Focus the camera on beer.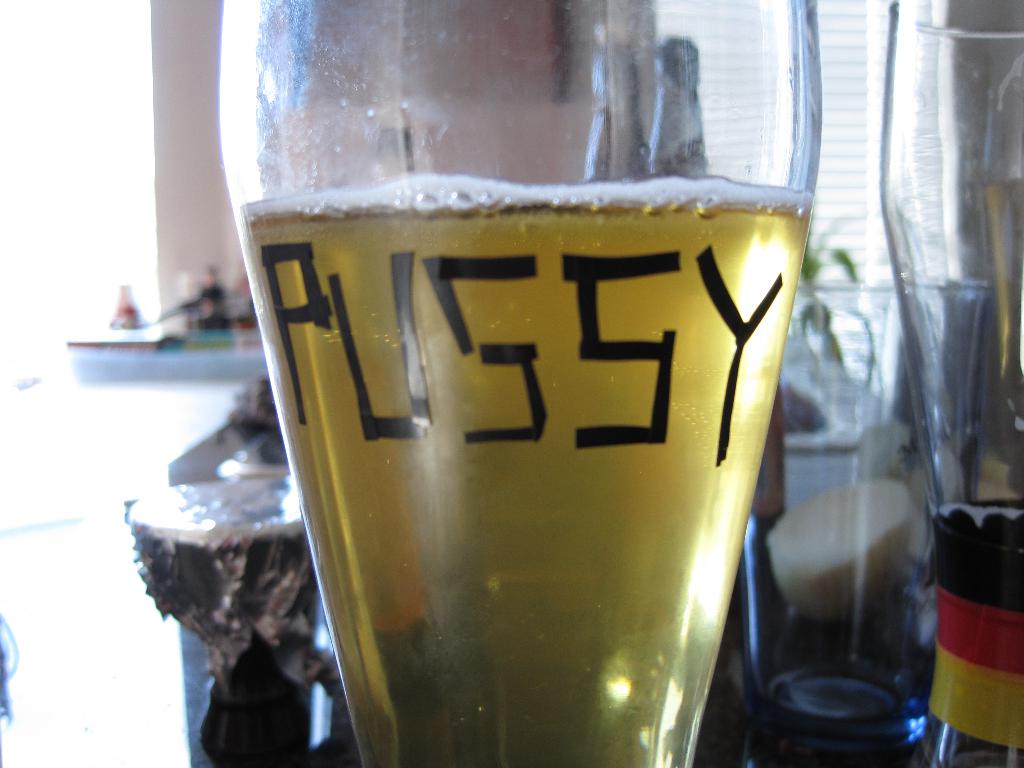
Focus region: BBox(199, 0, 833, 767).
